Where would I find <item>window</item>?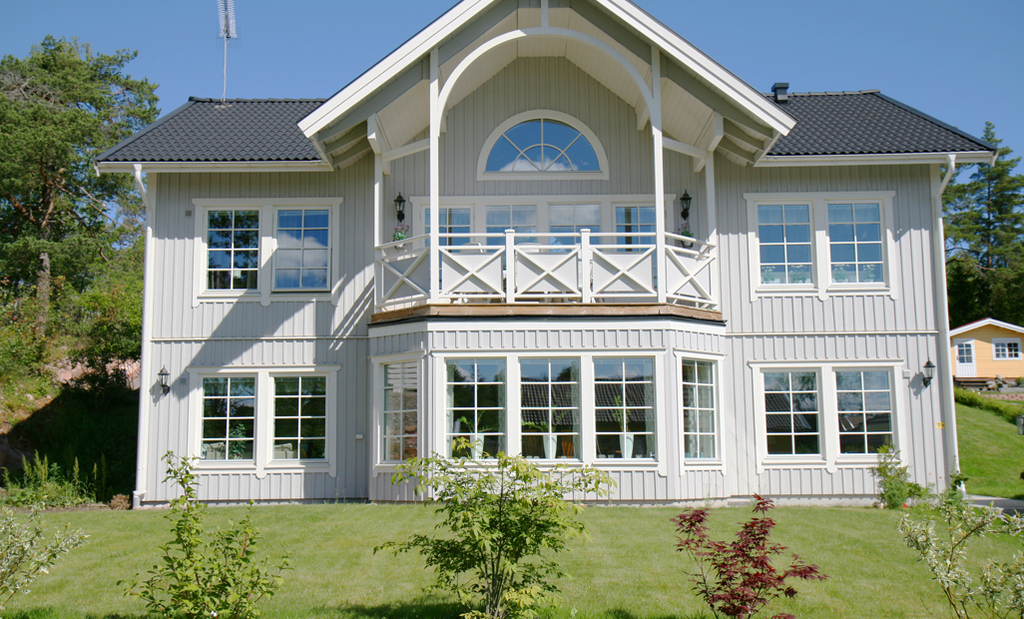
At rect(190, 190, 349, 310).
